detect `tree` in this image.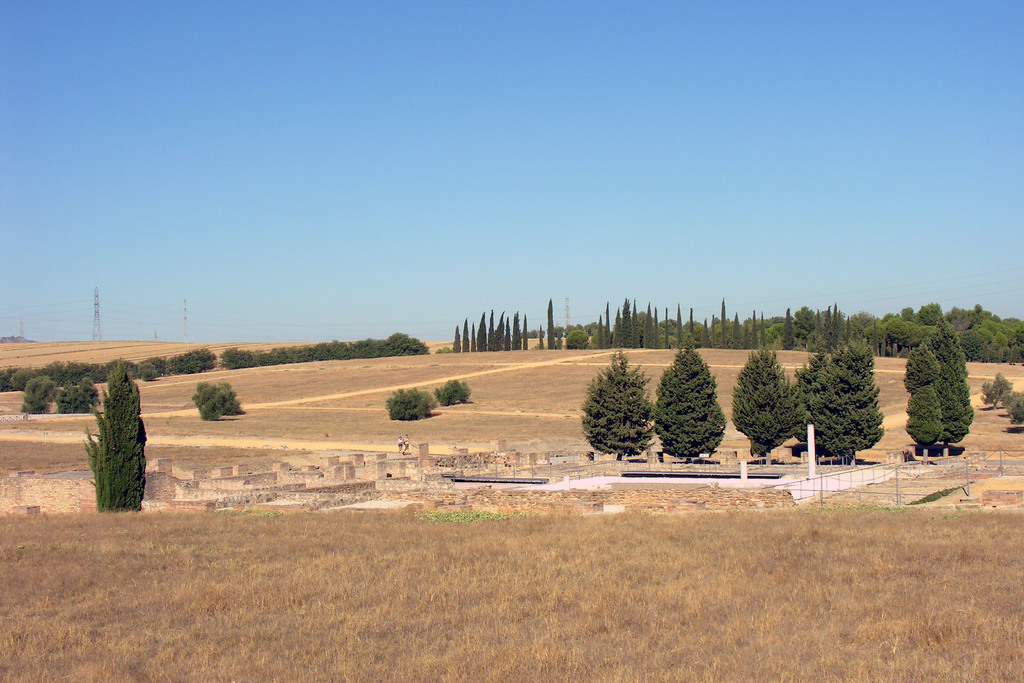
Detection: 19,378,59,411.
